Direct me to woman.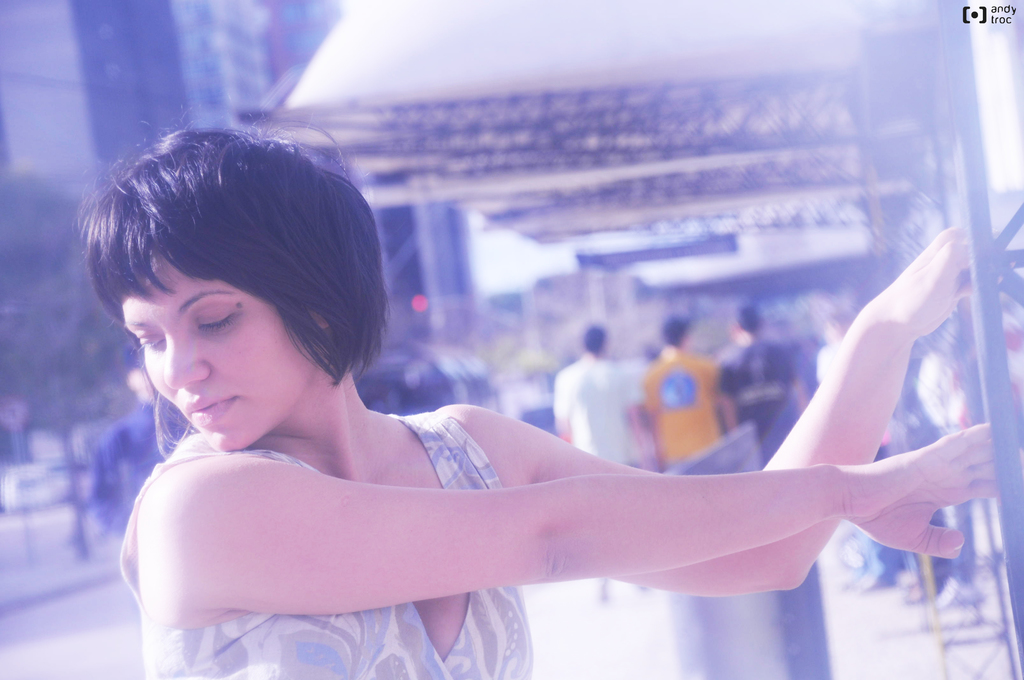
Direction: (118, 118, 952, 663).
